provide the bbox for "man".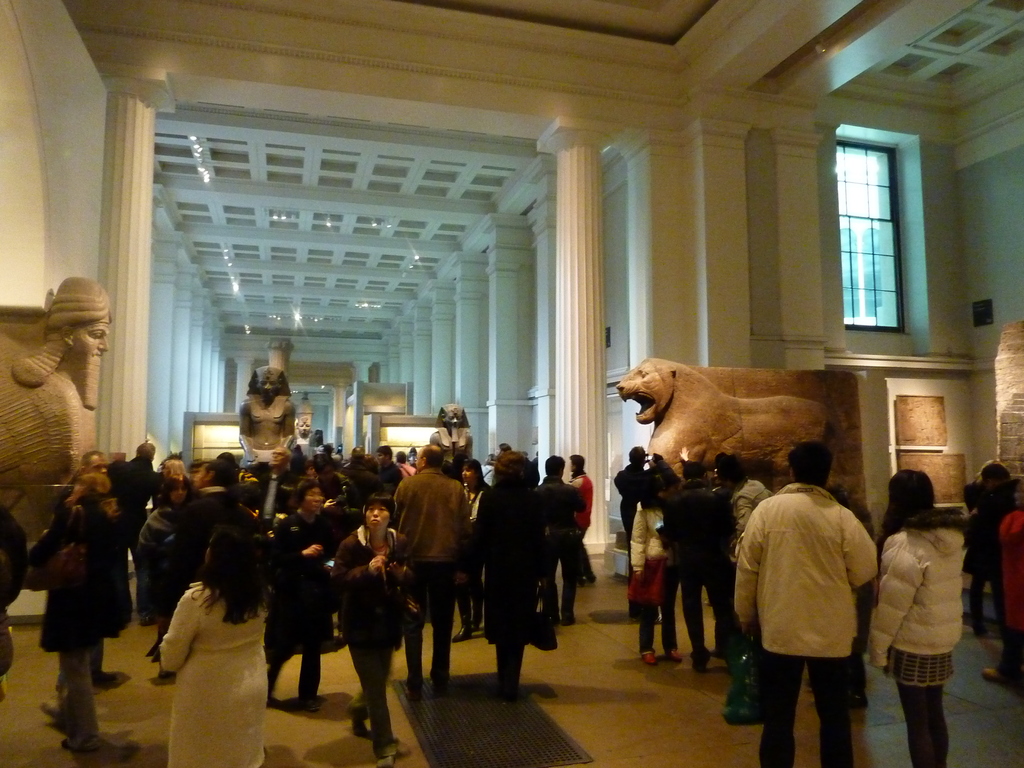
[left=614, top=448, right=646, bottom=575].
